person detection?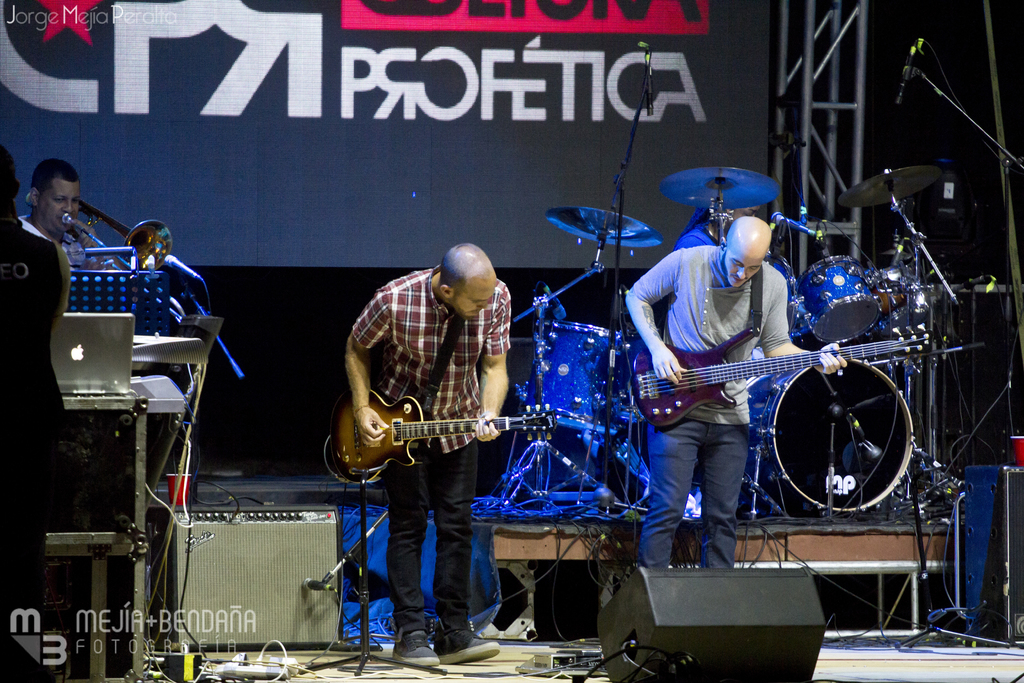
x1=671, y1=202, x2=766, y2=249
